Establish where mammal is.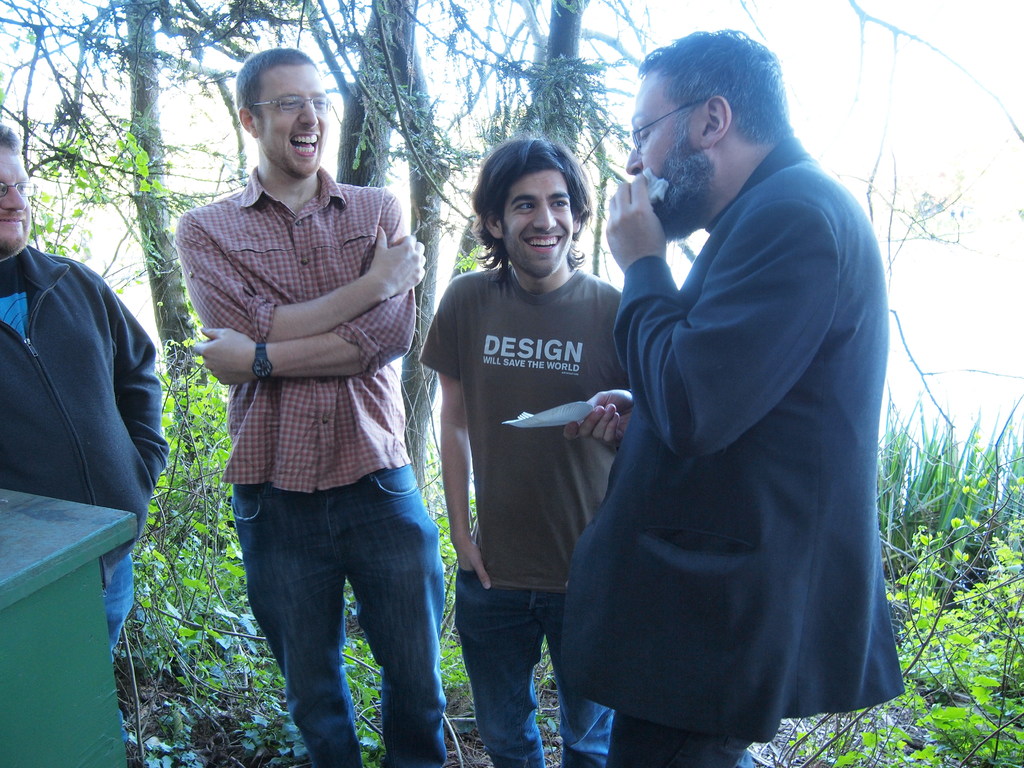
Established at 562 21 903 767.
